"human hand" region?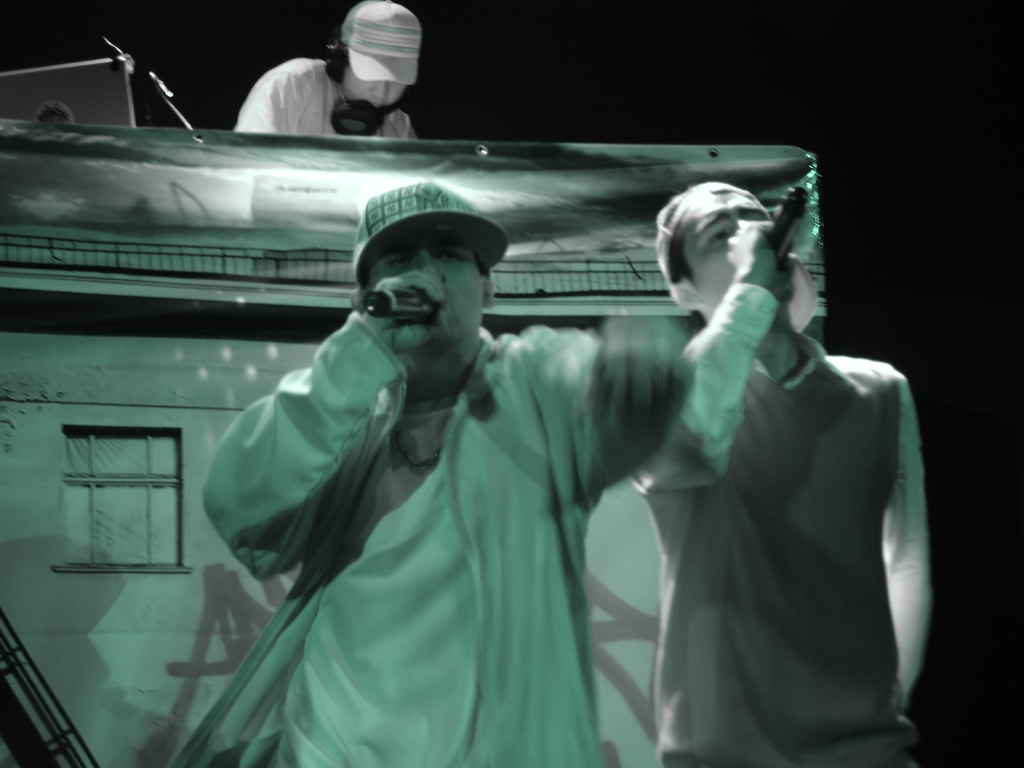
588:328:701:420
